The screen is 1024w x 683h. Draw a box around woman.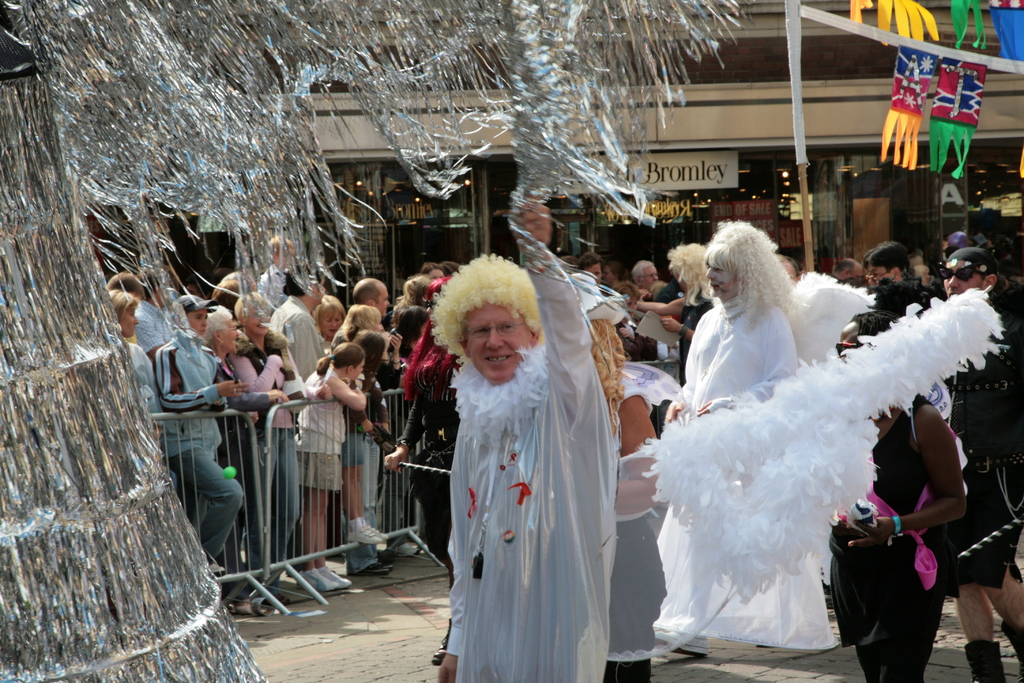
{"x1": 236, "y1": 291, "x2": 301, "y2": 600}.
